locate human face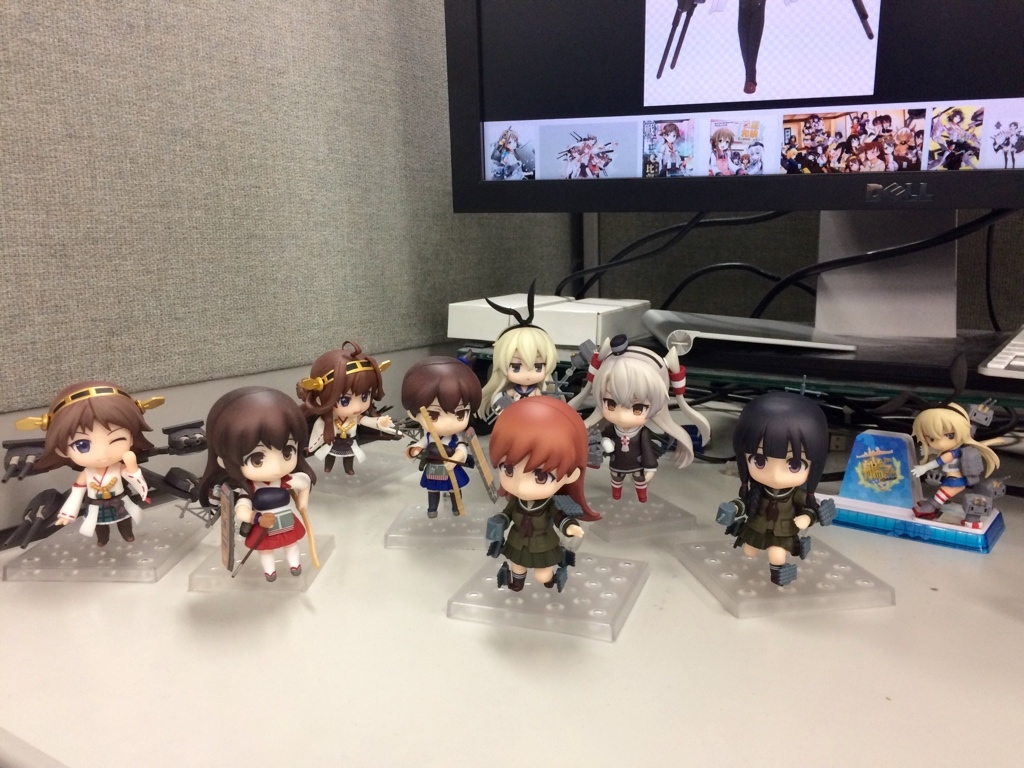
bbox(419, 394, 465, 435)
